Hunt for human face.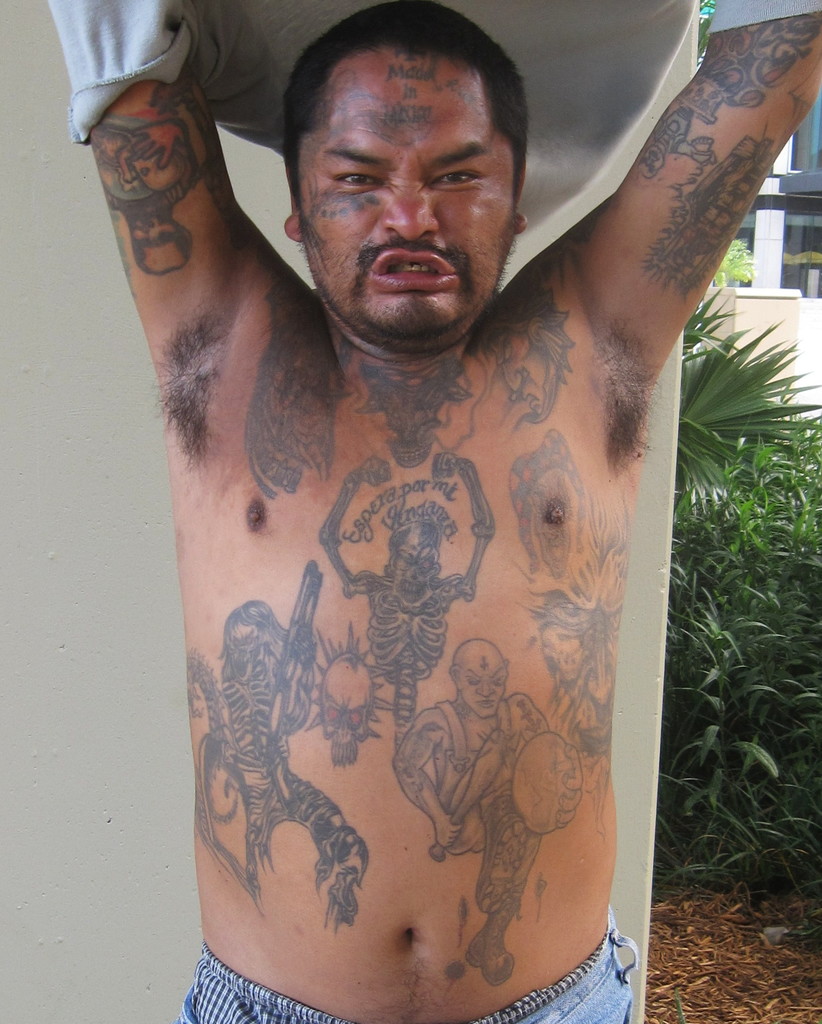
Hunted down at <box>300,42,515,327</box>.
